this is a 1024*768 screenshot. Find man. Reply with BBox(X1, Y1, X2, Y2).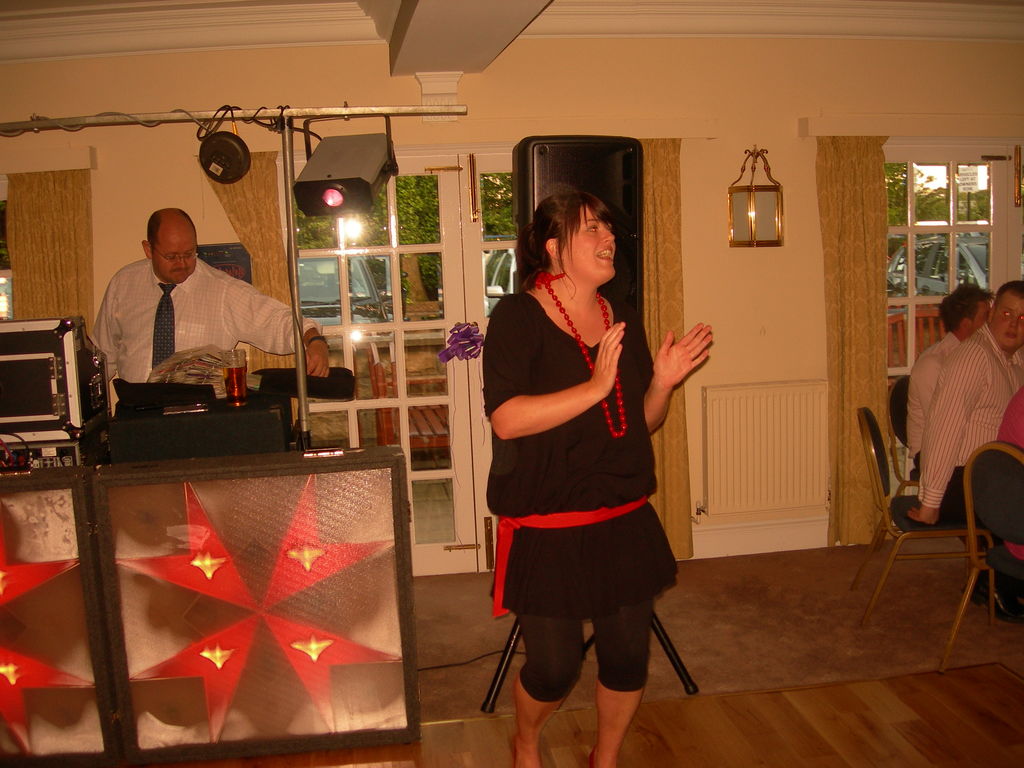
BBox(80, 220, 304, 413).
